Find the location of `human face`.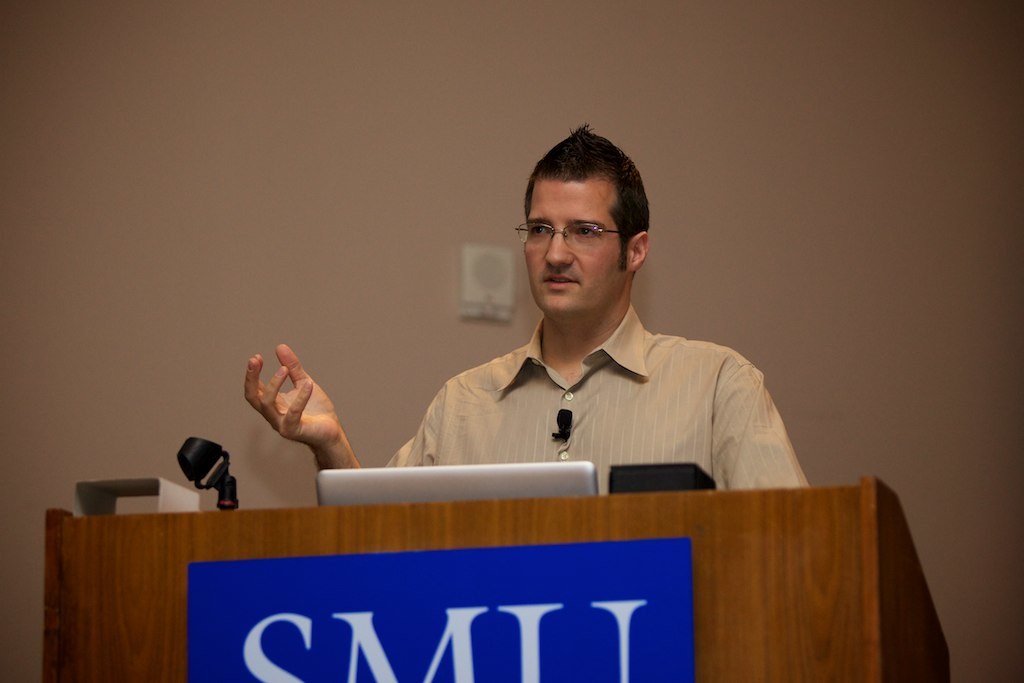
Location: left=526, top=181, right=632, bottom=314.
